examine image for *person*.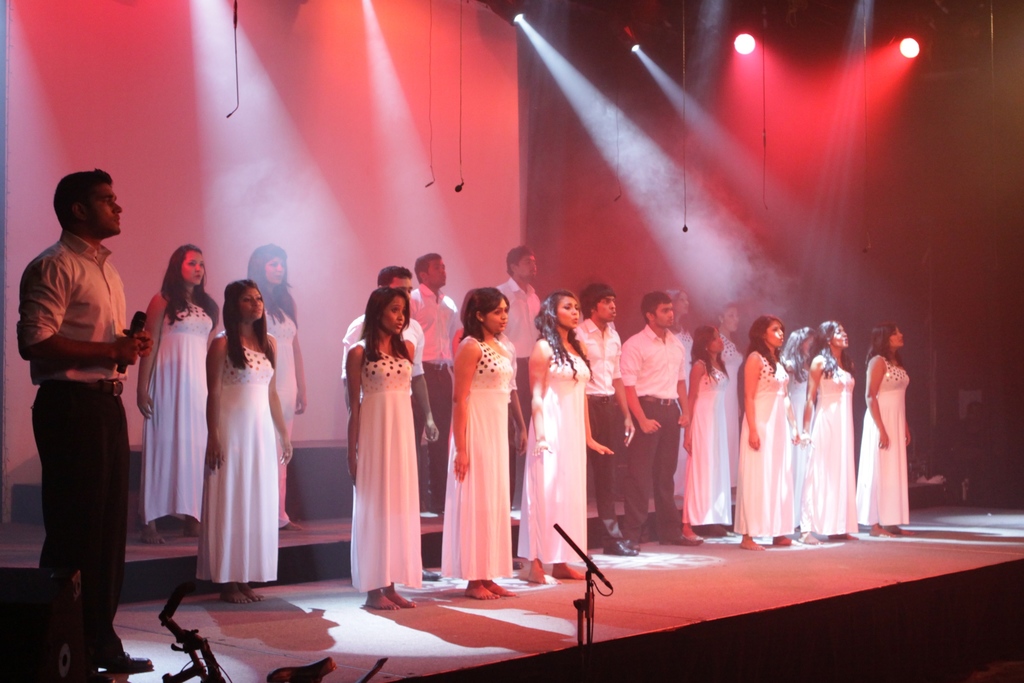
Examination result: Rect(738, 313, 808, 552).
